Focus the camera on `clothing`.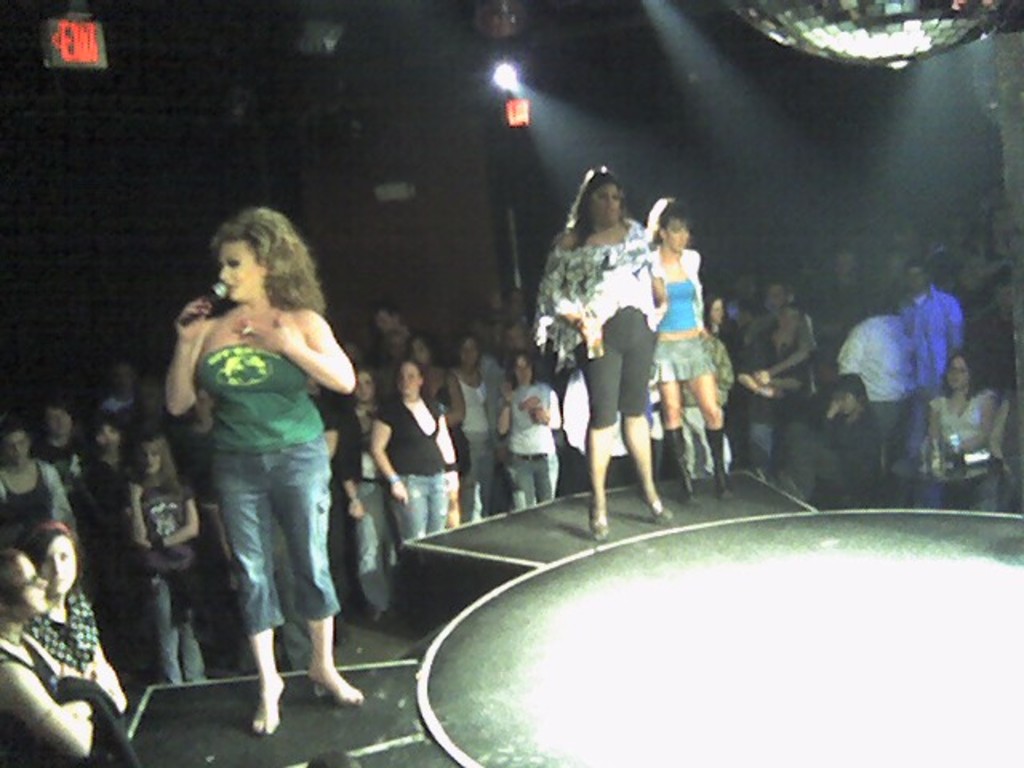
Focus region: crop(531, 219, 690, 424).
